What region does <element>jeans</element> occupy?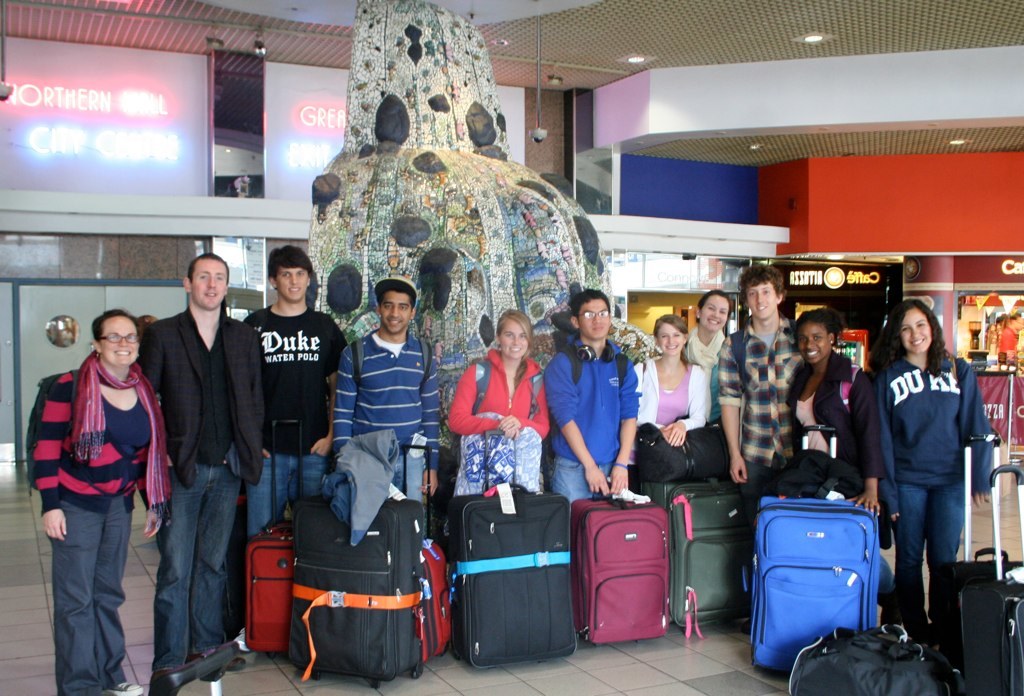
<box>42,491,134,695</box>.
